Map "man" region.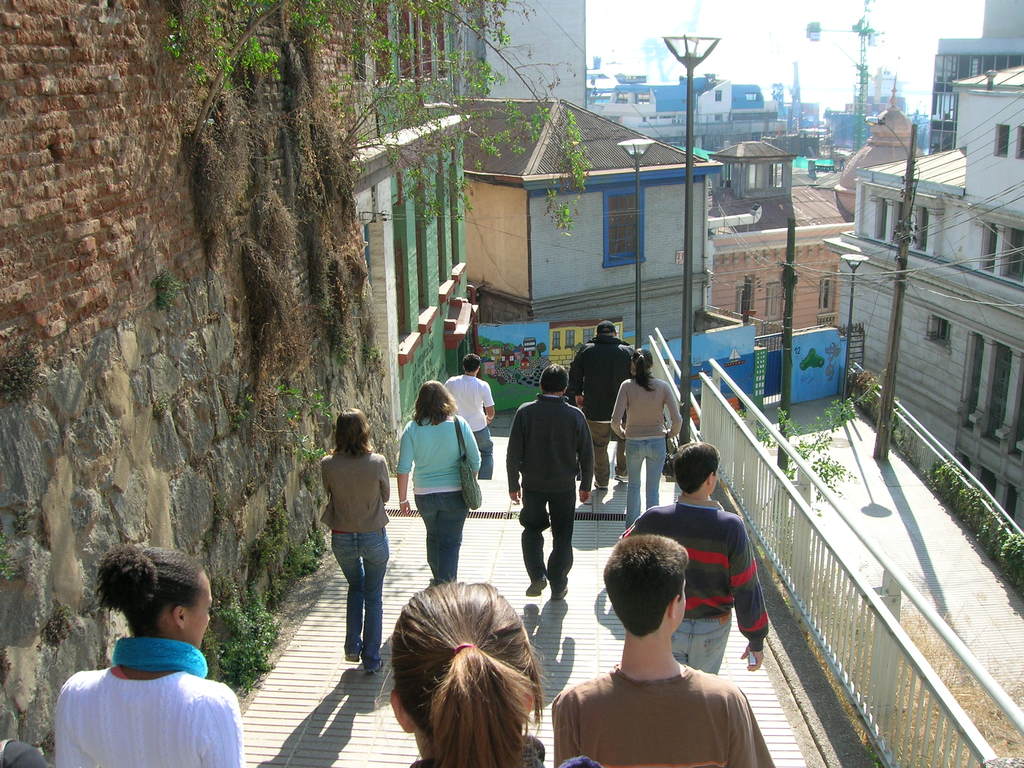
Mapped to locate(566, 320, 637, 500).
